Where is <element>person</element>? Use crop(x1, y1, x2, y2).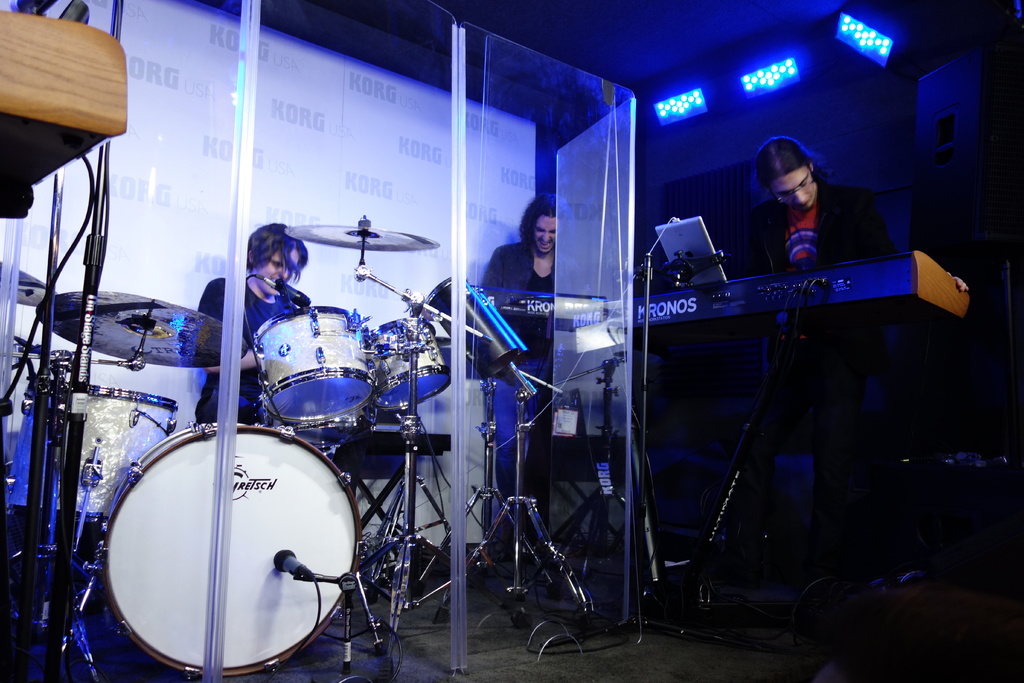
crop(465, 189, 625, 562).
